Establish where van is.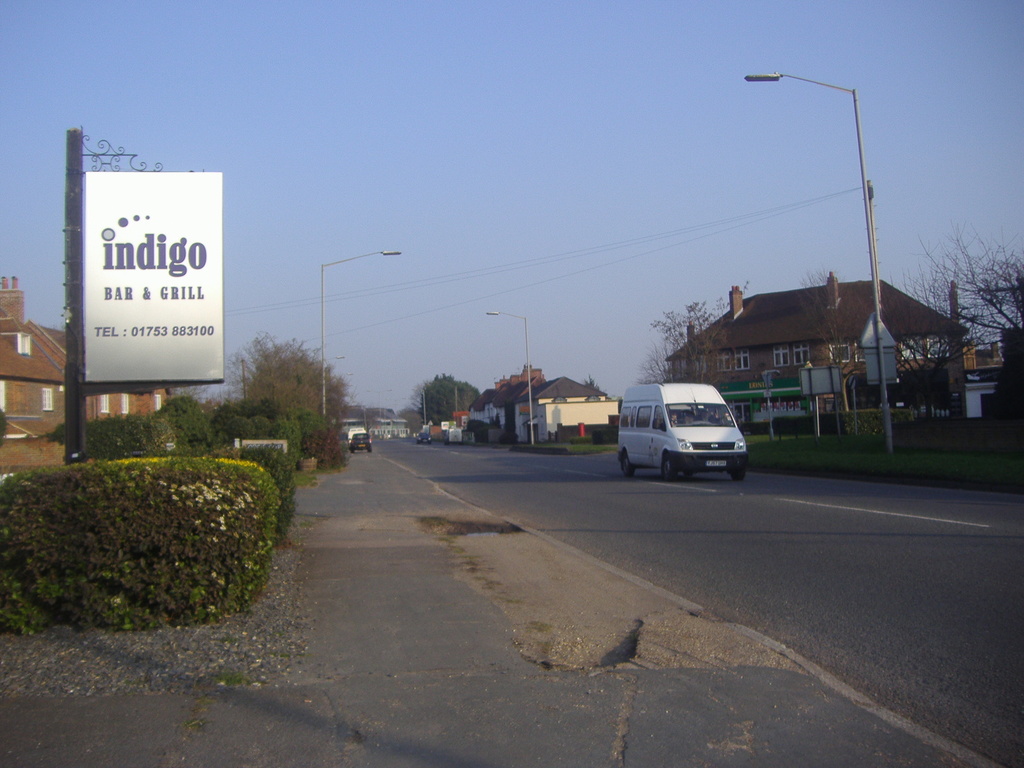
Established at left=618, top=380, right=749, bottom=481.
